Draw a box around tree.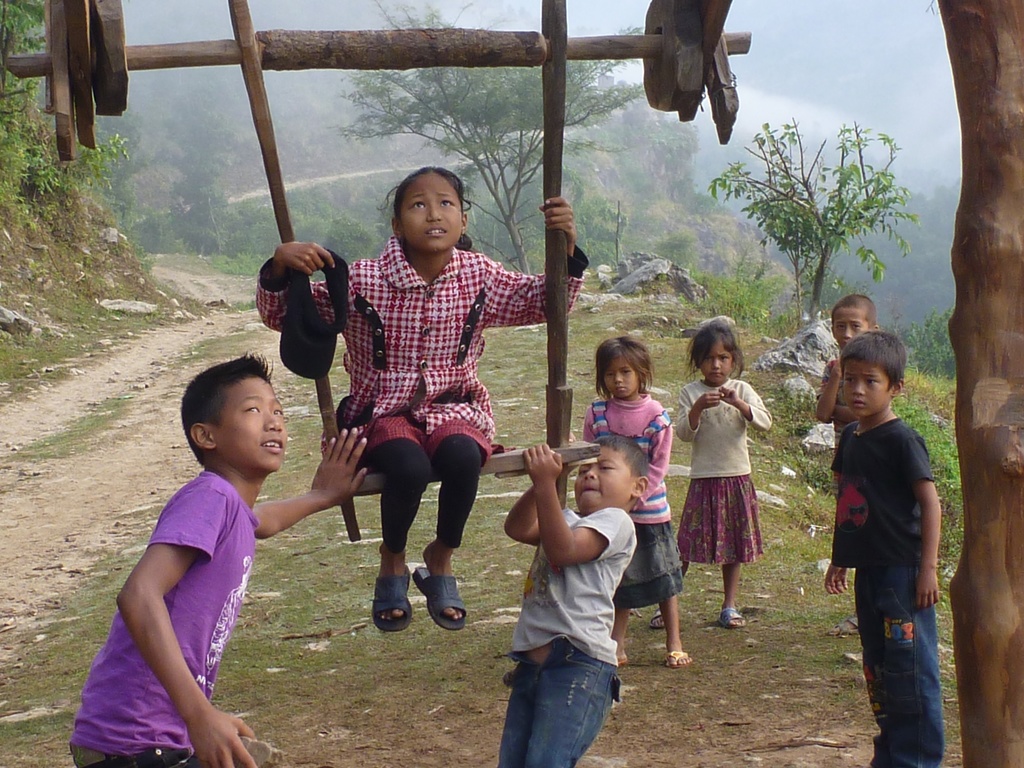
left=698, top=108, right=927, bottom=320.
